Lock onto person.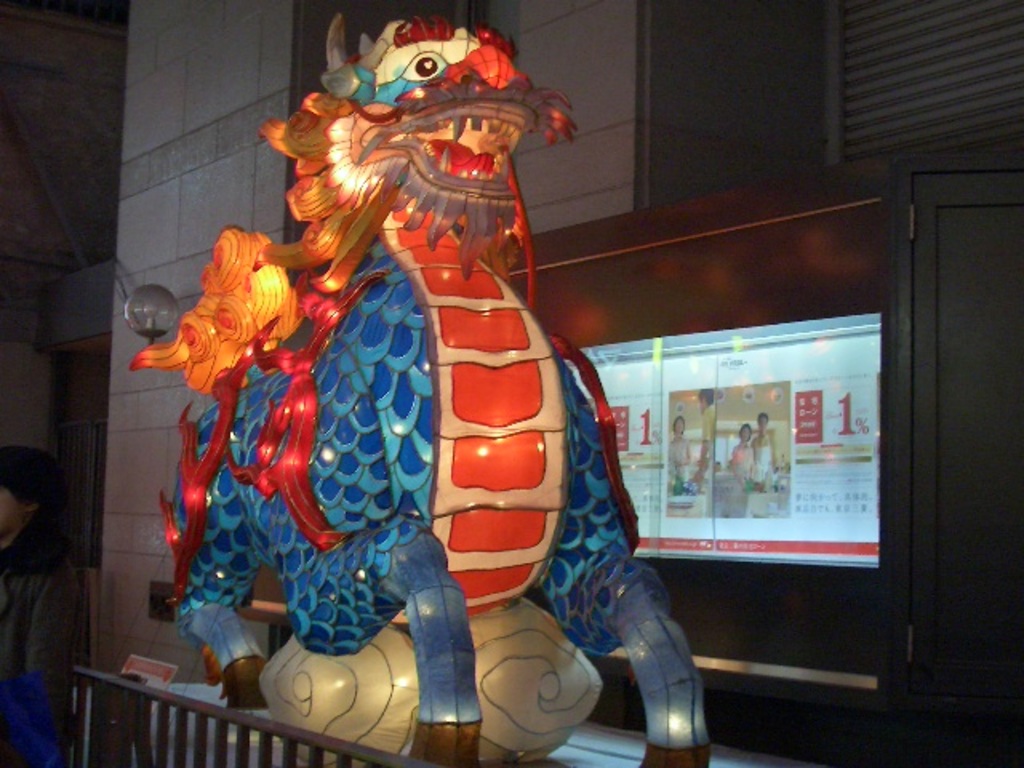
Locked: 666:411:694:483.
